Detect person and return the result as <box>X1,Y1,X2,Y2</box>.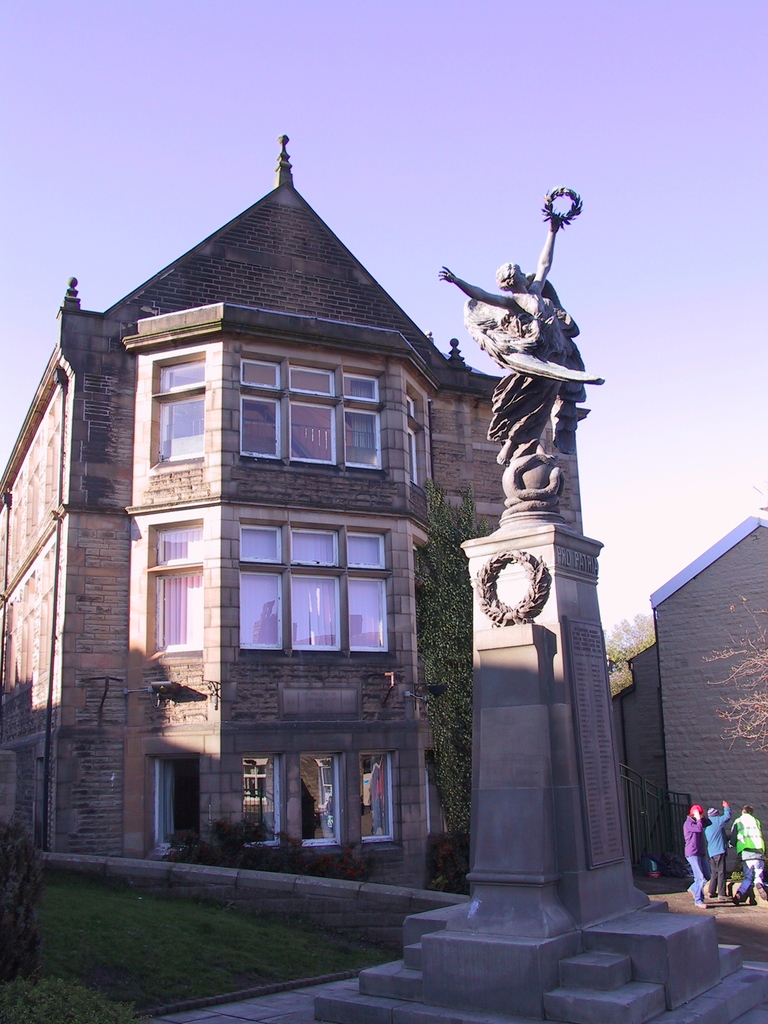
<box>708,799,725,897</box>.
